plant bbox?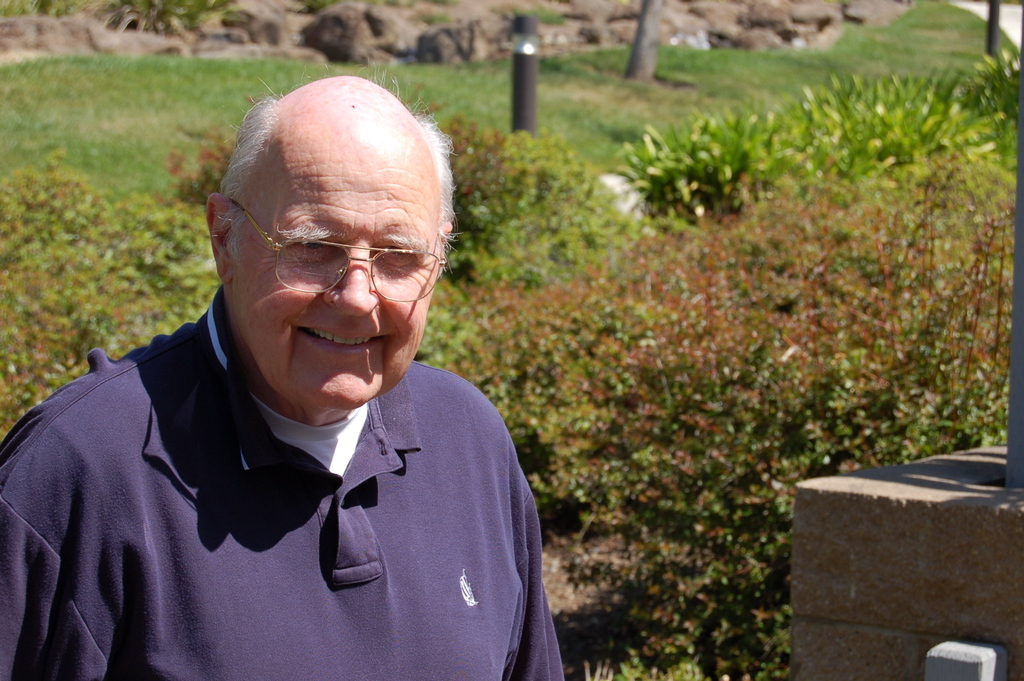
455,121,641,291
